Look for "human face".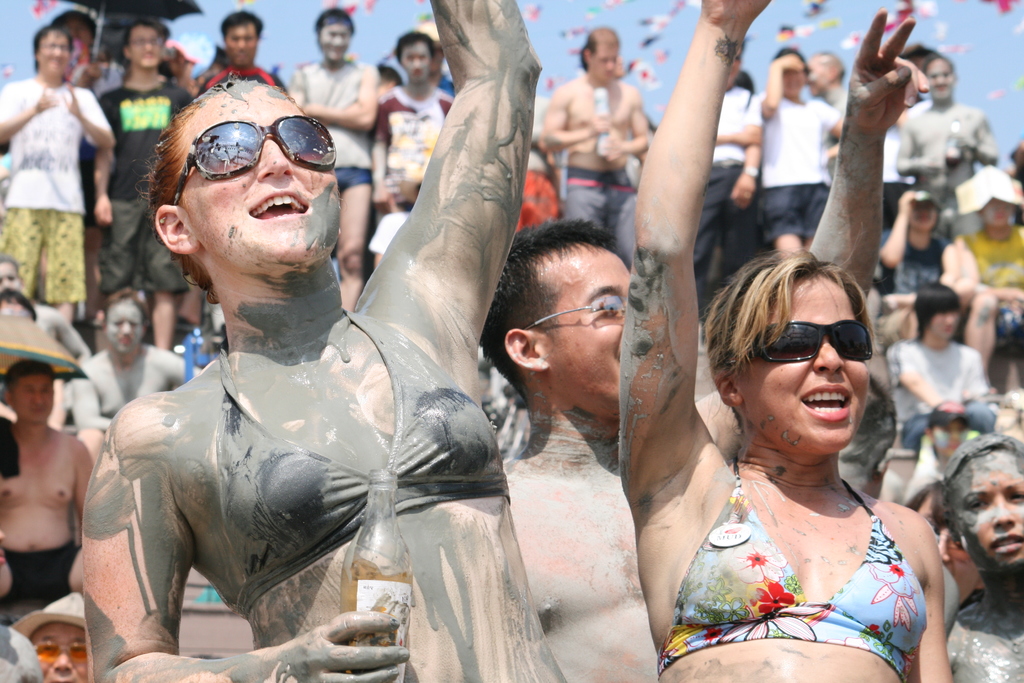
Found: {"left": 783, "top": 67, "right": 807, "bottom": 101}.
